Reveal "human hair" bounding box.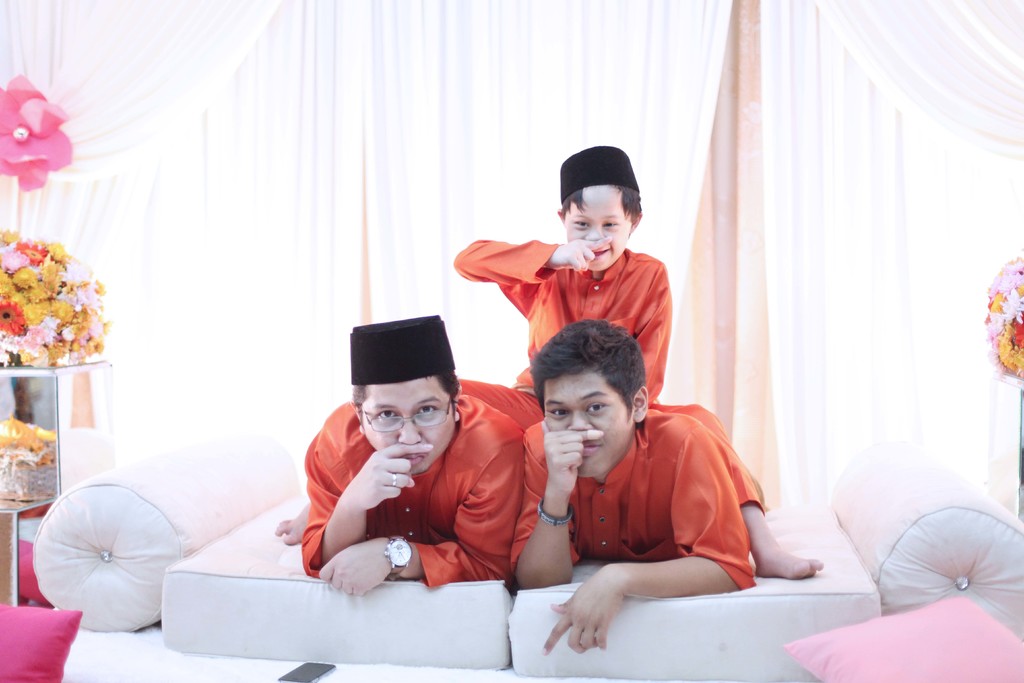
Revealed: x1=352, y1=368, x2=462, y2=434.
